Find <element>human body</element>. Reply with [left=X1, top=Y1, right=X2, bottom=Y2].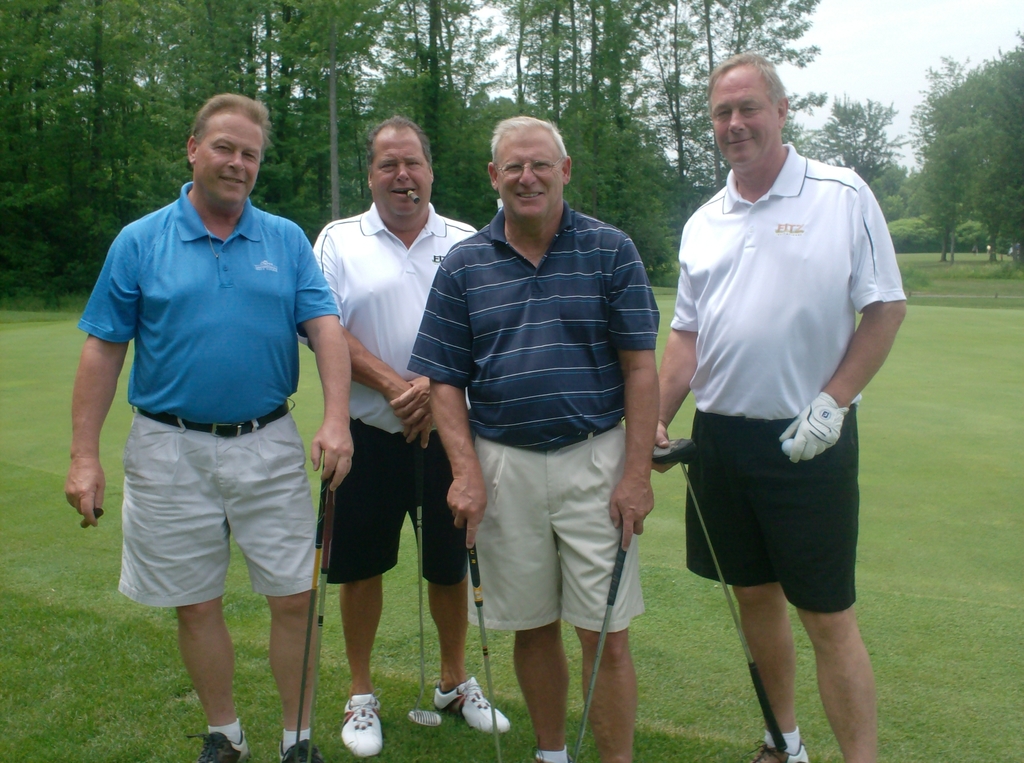
[left=308, top=107, right=520, bottom=753].
